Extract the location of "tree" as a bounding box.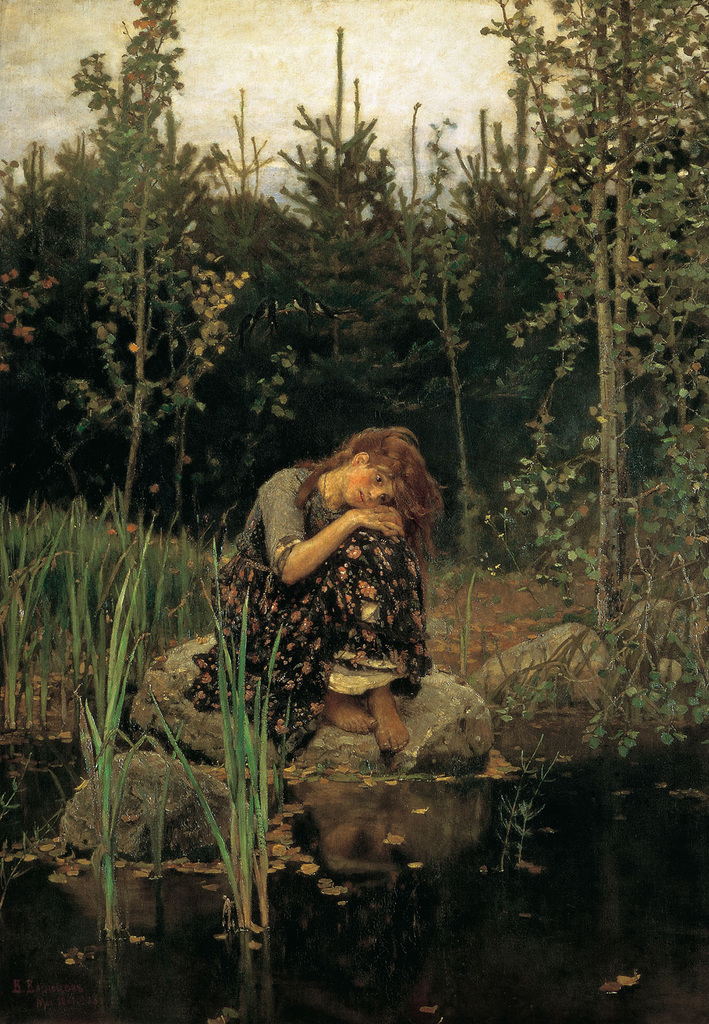
bbox=(459, 0, 708, 632).
